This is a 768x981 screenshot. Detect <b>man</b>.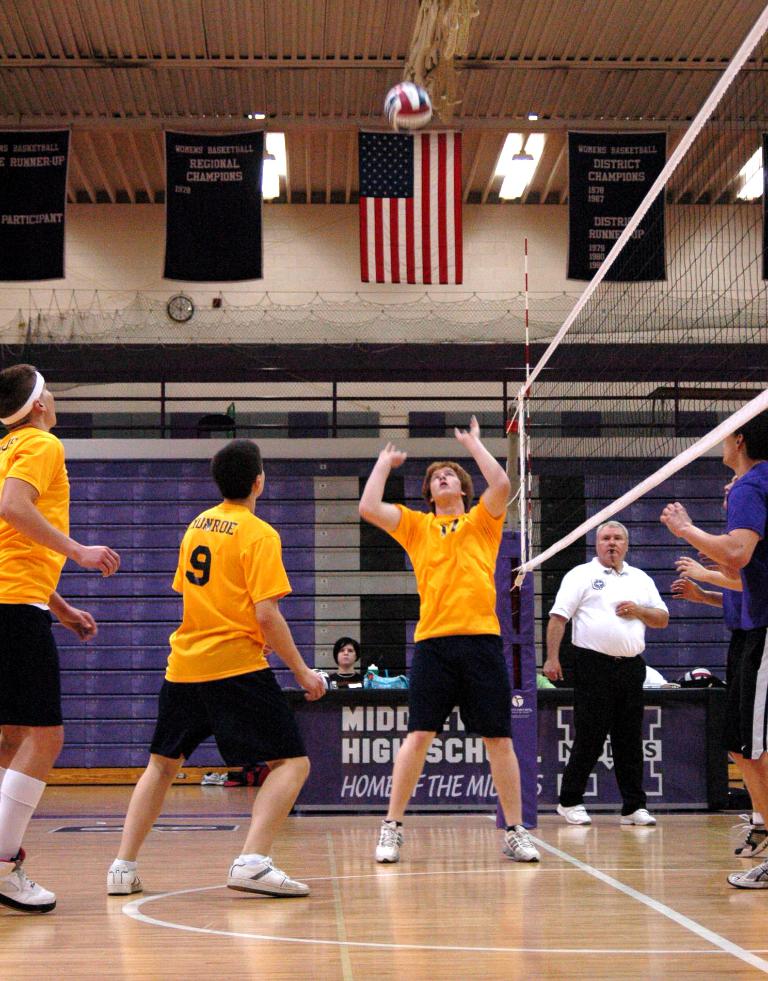
(0, 363, 126, 915).
